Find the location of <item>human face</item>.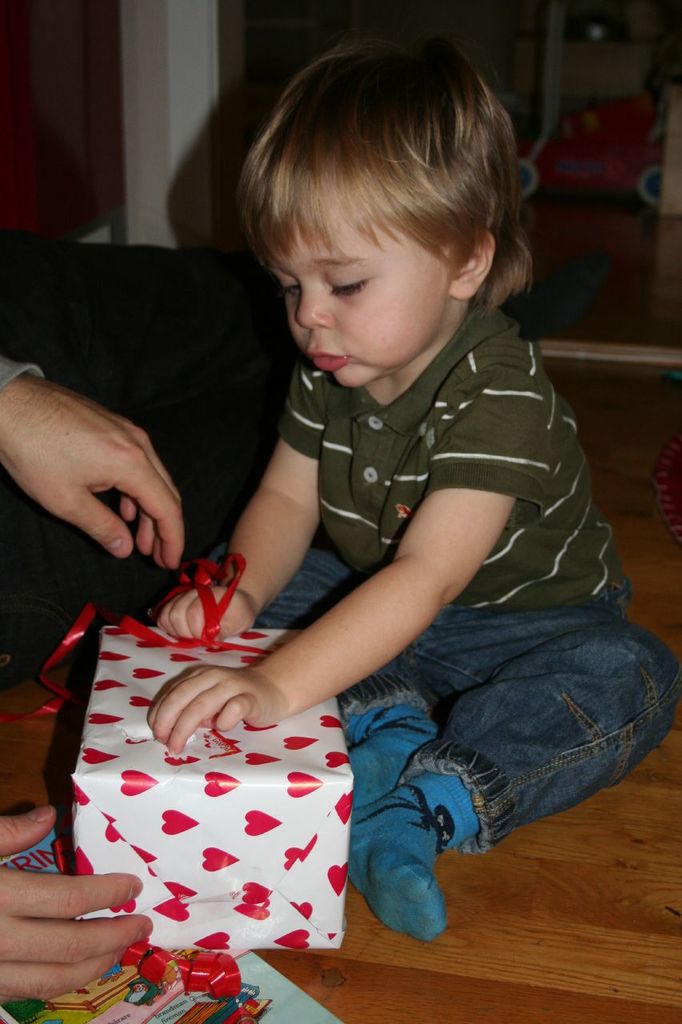
Location: <region>281, 165, 455, 394</region>.
